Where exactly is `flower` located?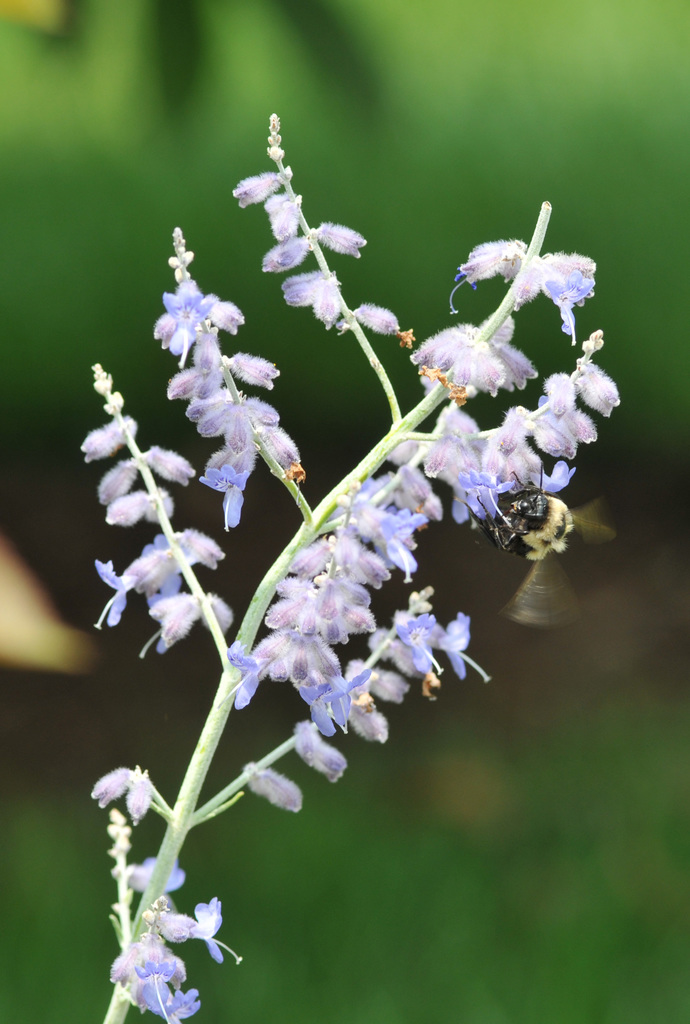
Its bounding box is bbox(157, 900, 243, 966).
